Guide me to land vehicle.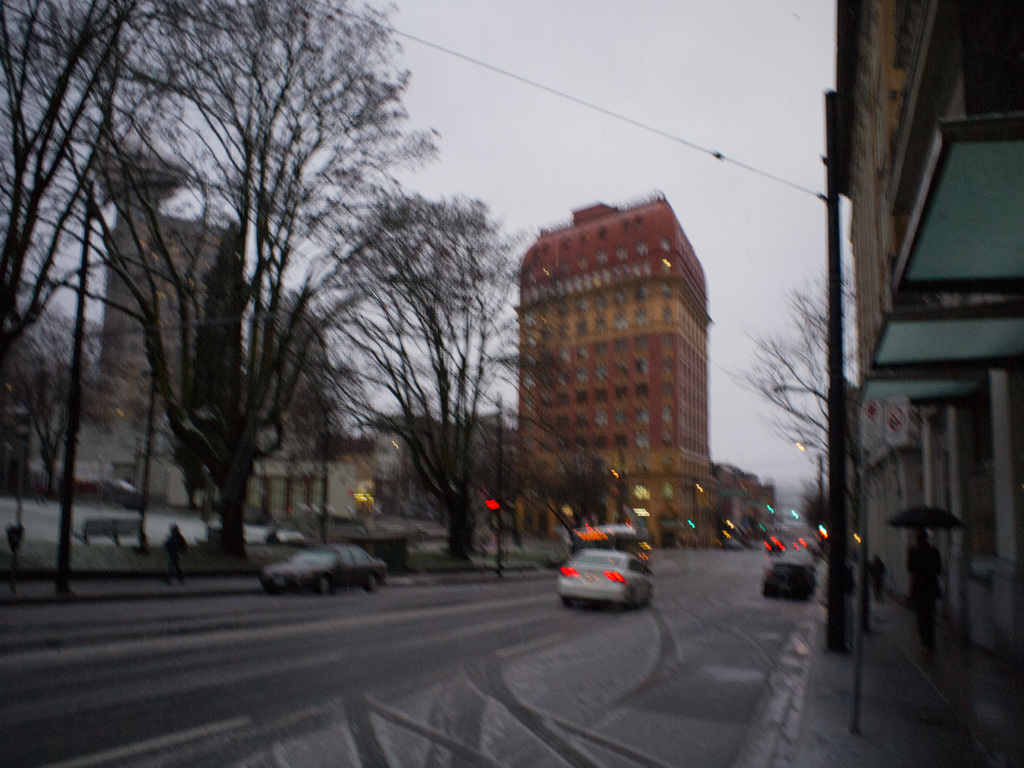
Guidance: rect(554, 546, 652, 610).
